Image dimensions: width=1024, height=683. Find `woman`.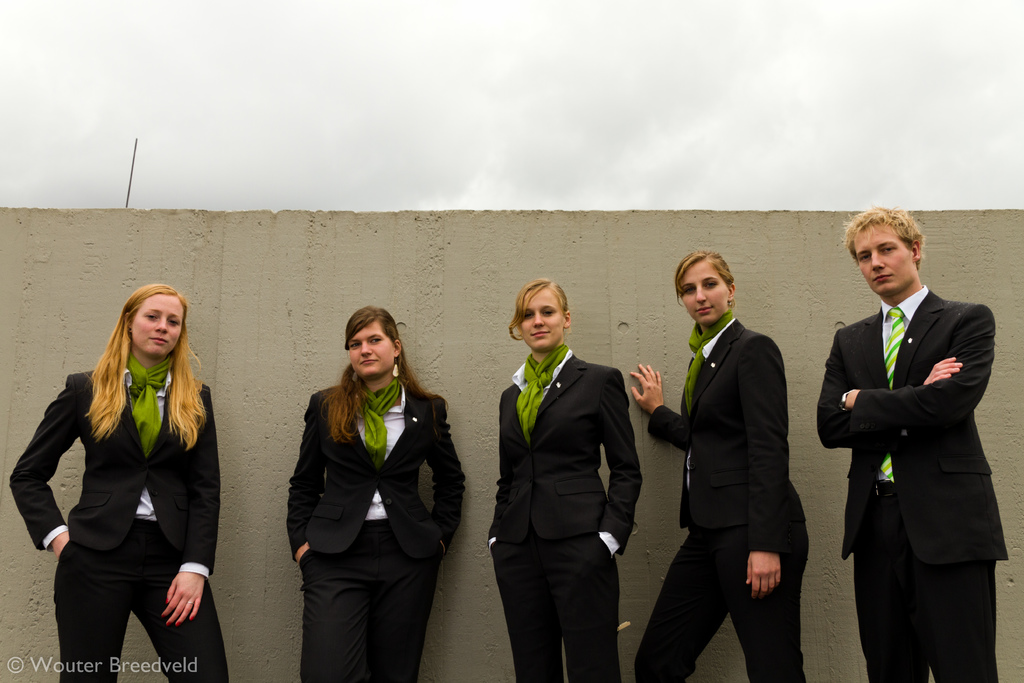
[488,276,642,682].
